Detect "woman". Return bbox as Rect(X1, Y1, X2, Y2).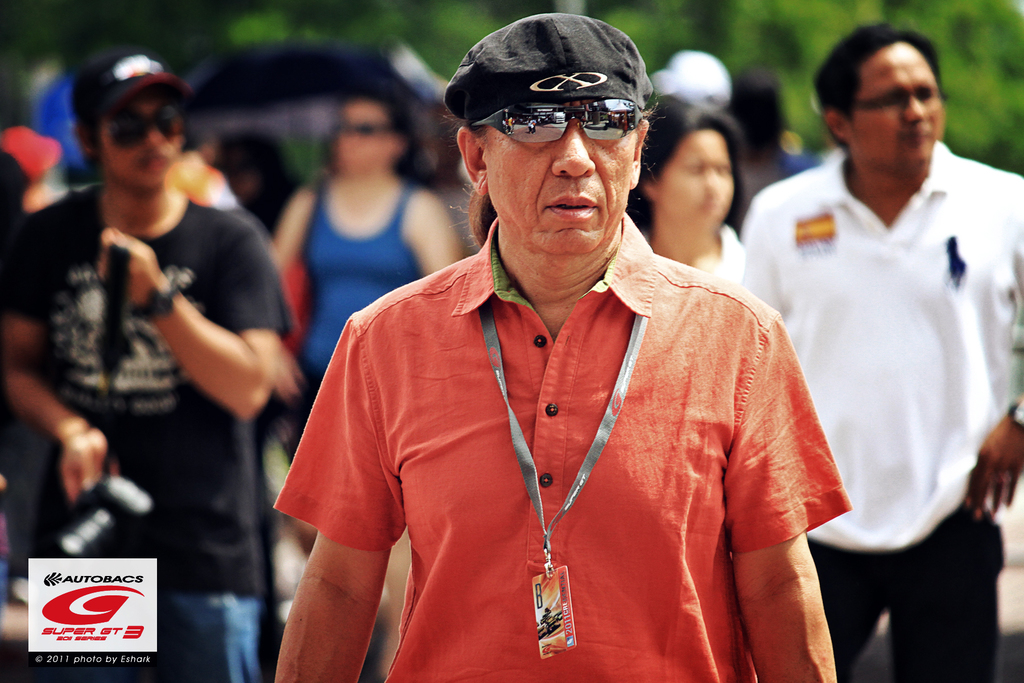
Rect(216, 42, 455, 382).
